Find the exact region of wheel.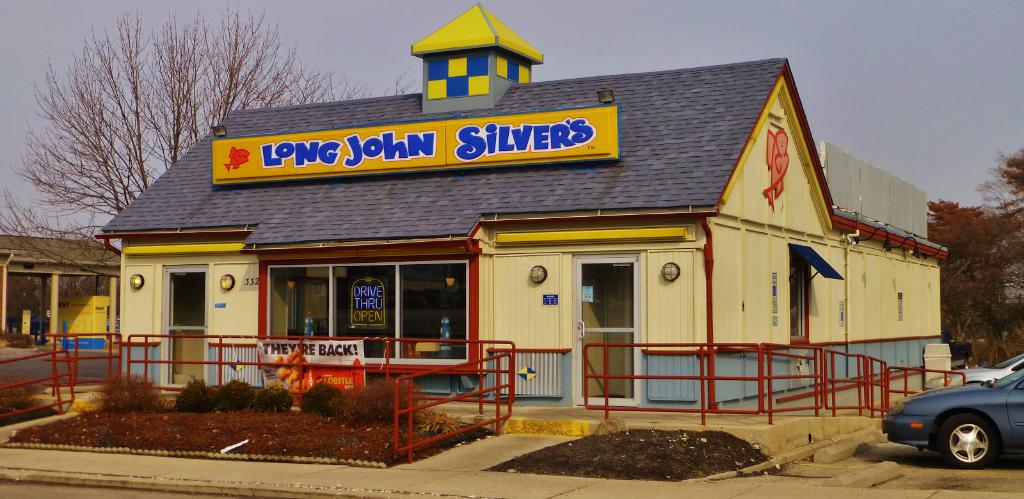
Exact region: select_region(935, 408, 990, 464).
